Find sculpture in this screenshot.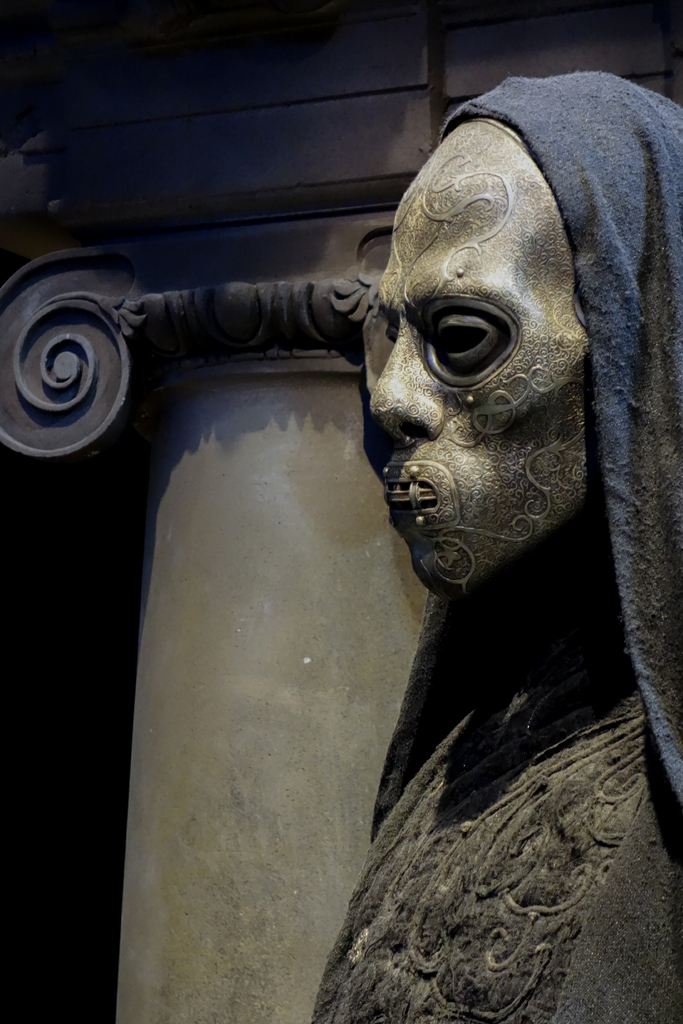
The bounding box for sculpture is <bbox>309, 69, 682, 1023</bbox>.
